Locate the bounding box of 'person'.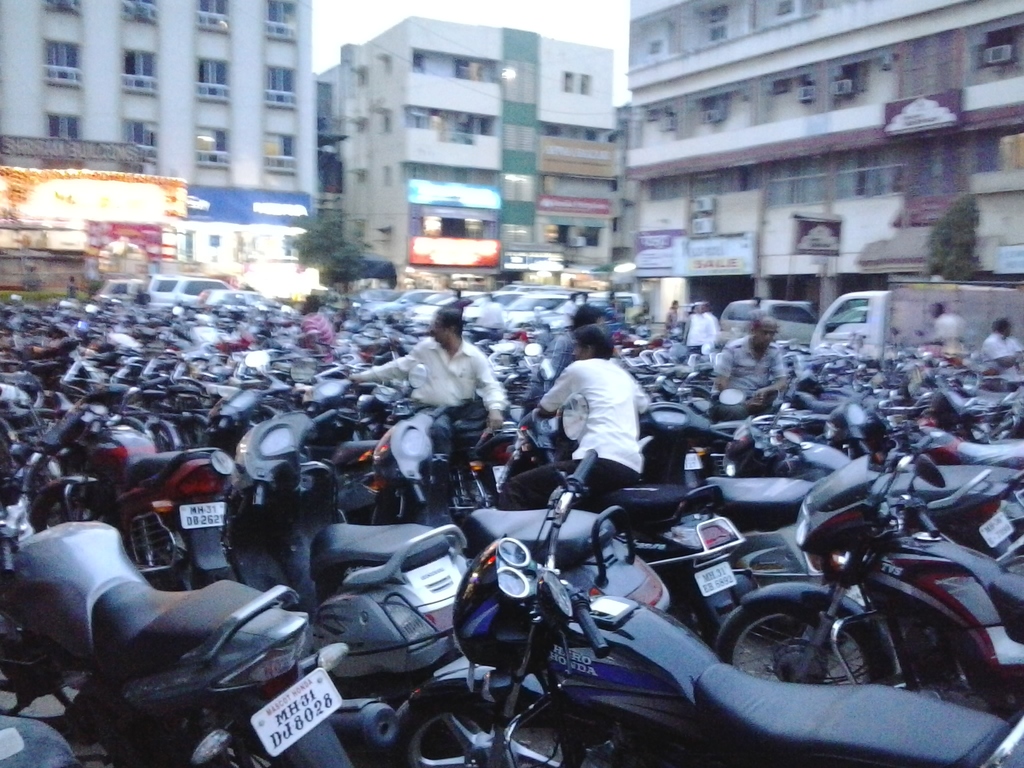
Bounding box: x1=917 y1=290 x2=968 y2=365.
